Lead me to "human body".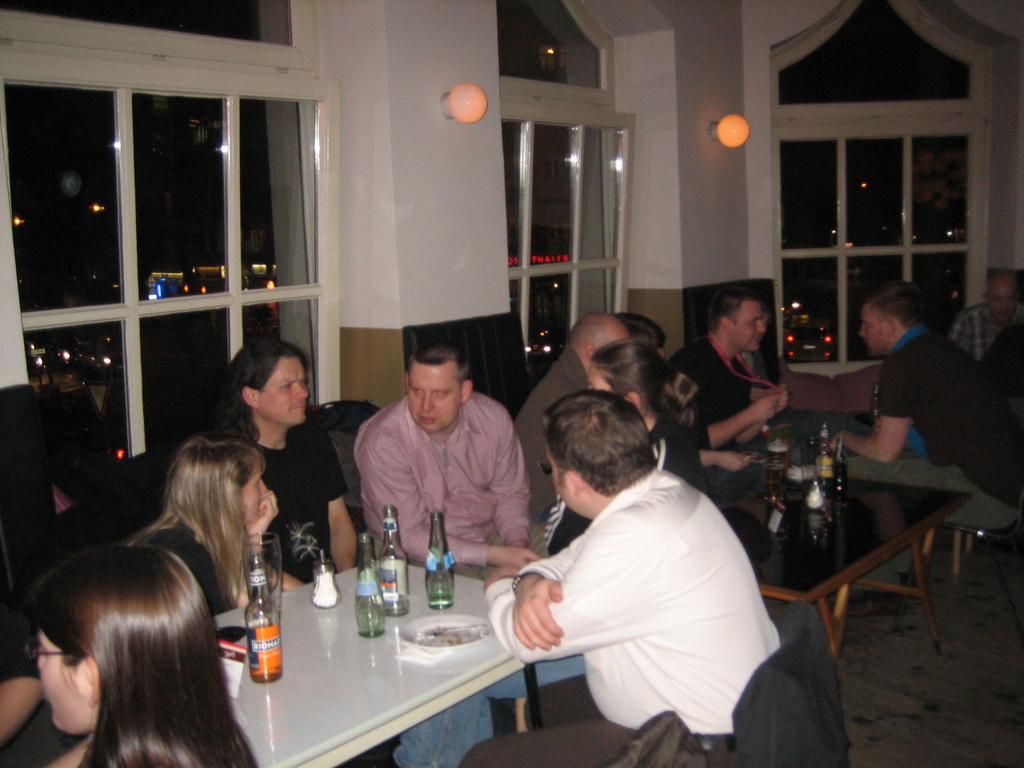
Lead to bbox=[513, 307, 630, 522].
